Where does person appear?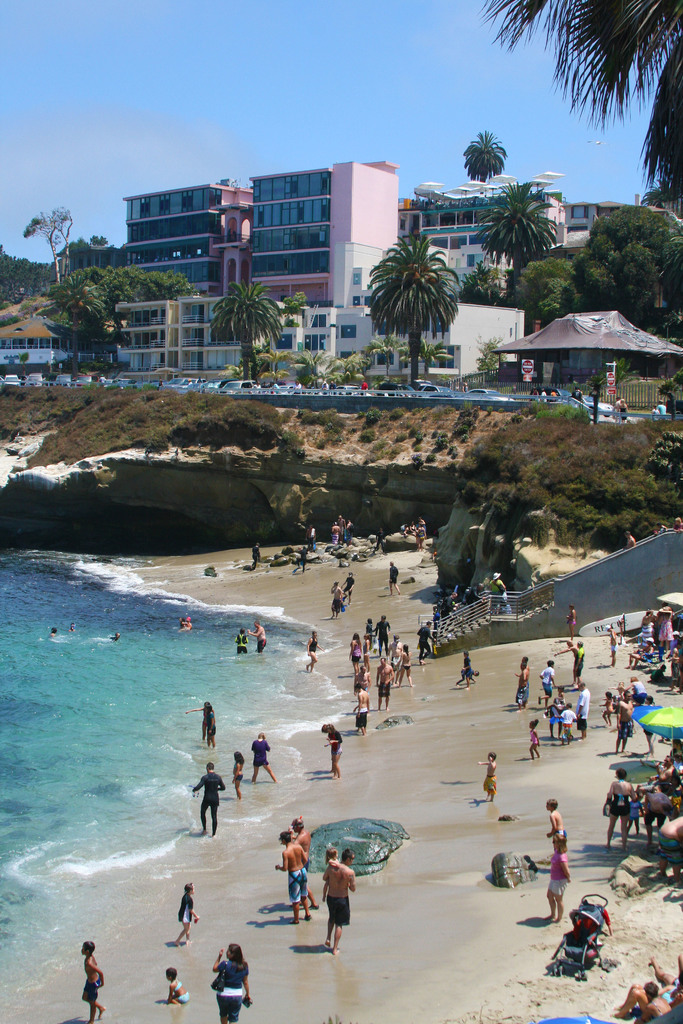
Appears at x1=611, y1=397, x2=618, y2=415.
